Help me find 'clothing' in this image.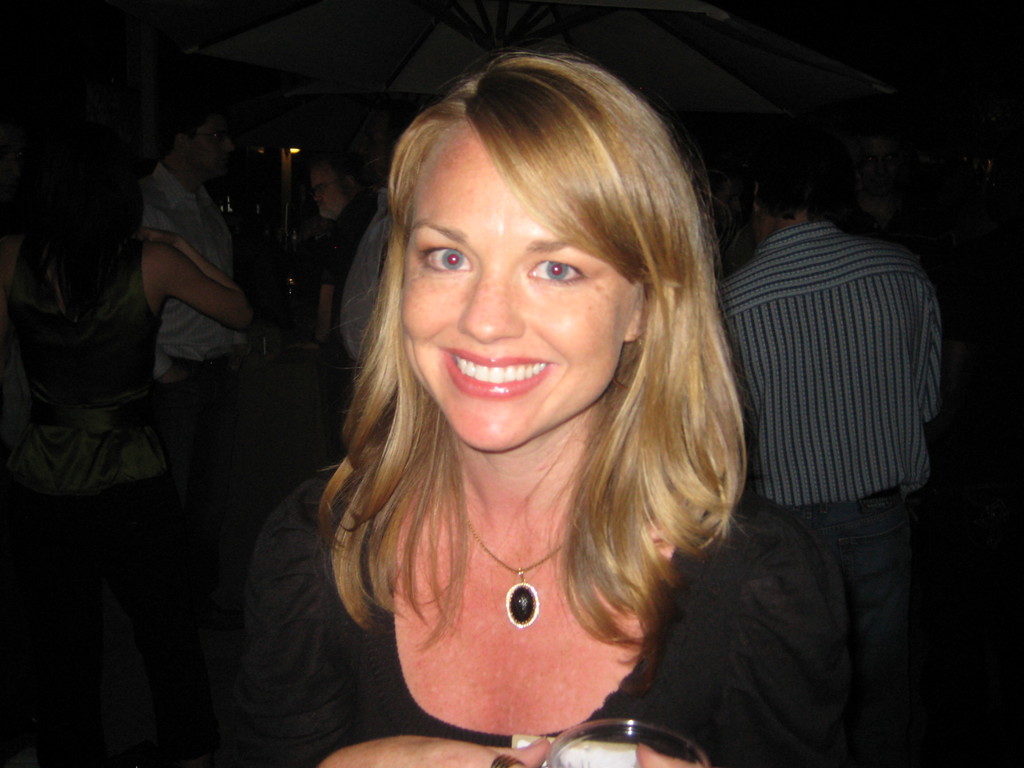
Found it: {"left": 340, "top": 178, "right": 387, "bottom": 368}.
